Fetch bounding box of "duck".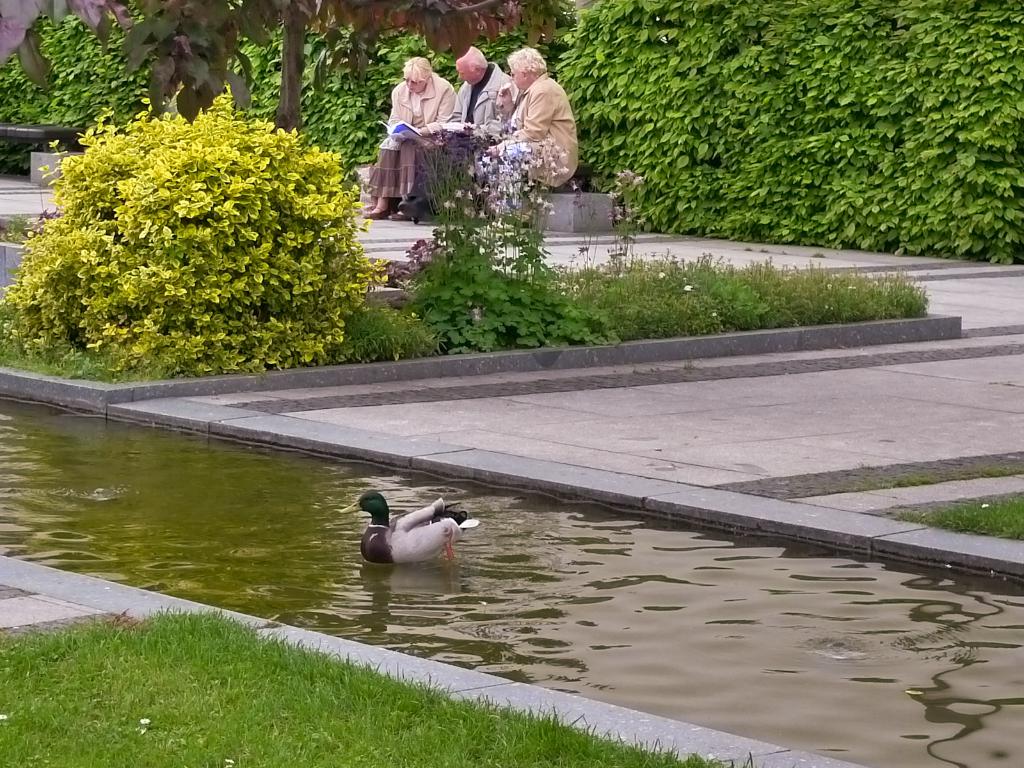
Bbox: x1=346, y1=493, x2=480, y2=582.
